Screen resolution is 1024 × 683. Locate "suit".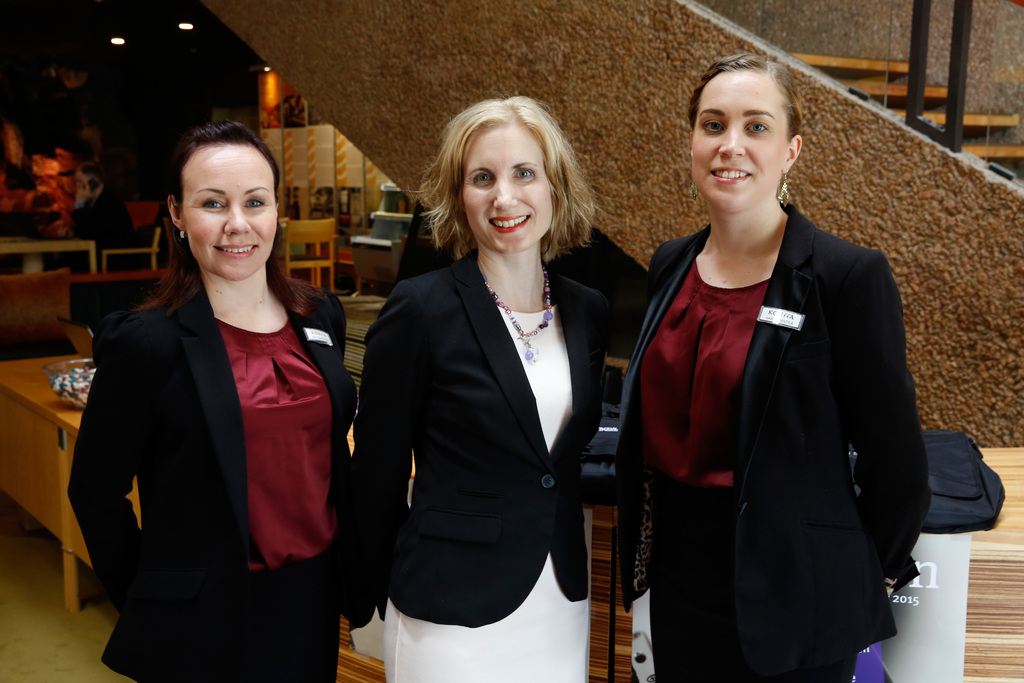
(left=616, top=194, right=934, bottom=682).
